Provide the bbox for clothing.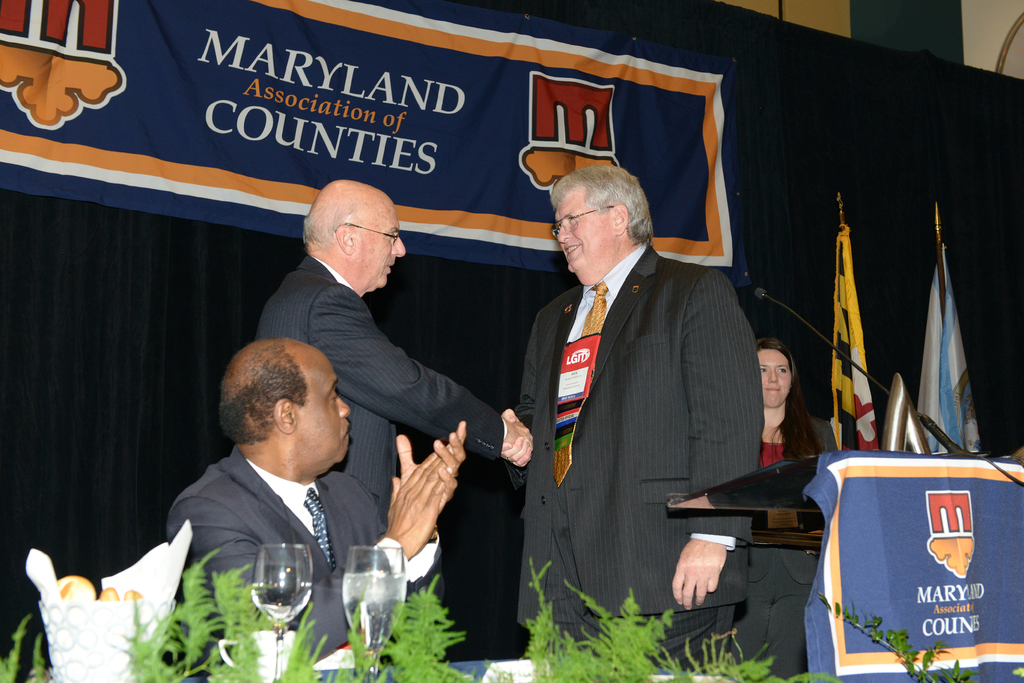
513 204 774 644.
